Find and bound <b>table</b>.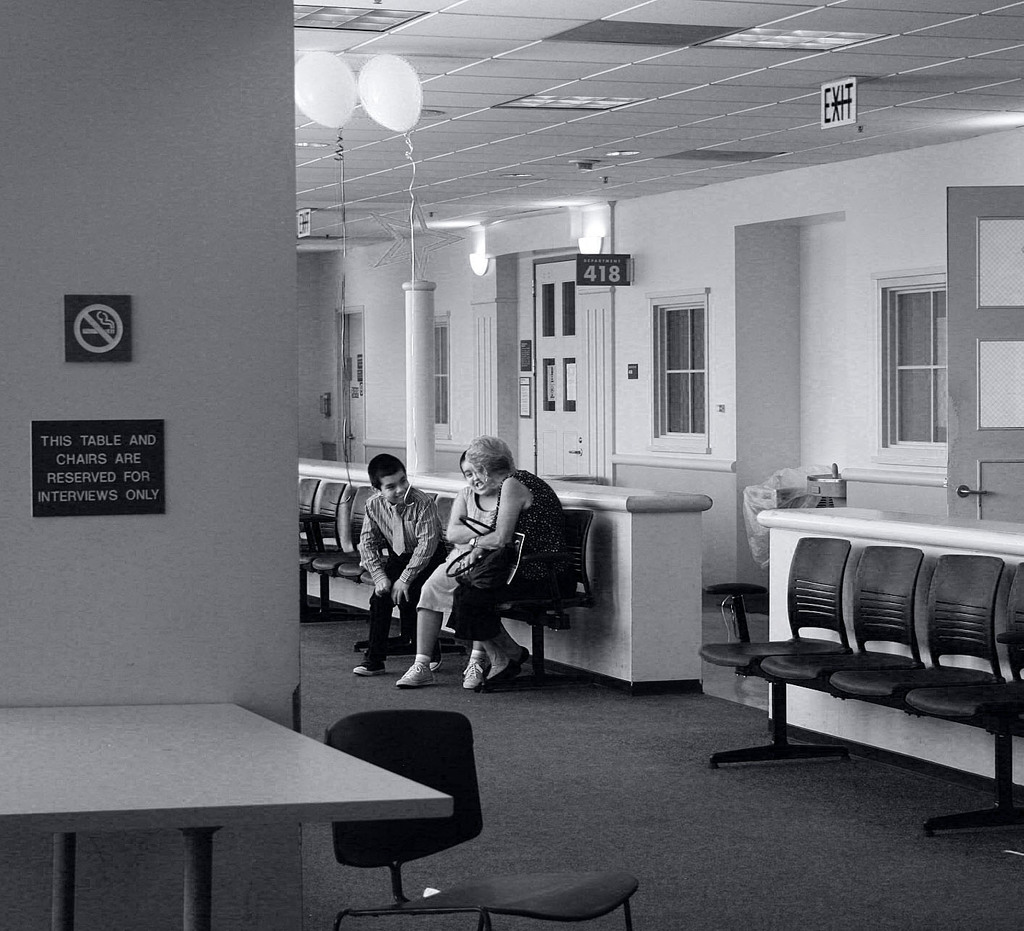
Bound: crop(0, 690, 451, 930).
